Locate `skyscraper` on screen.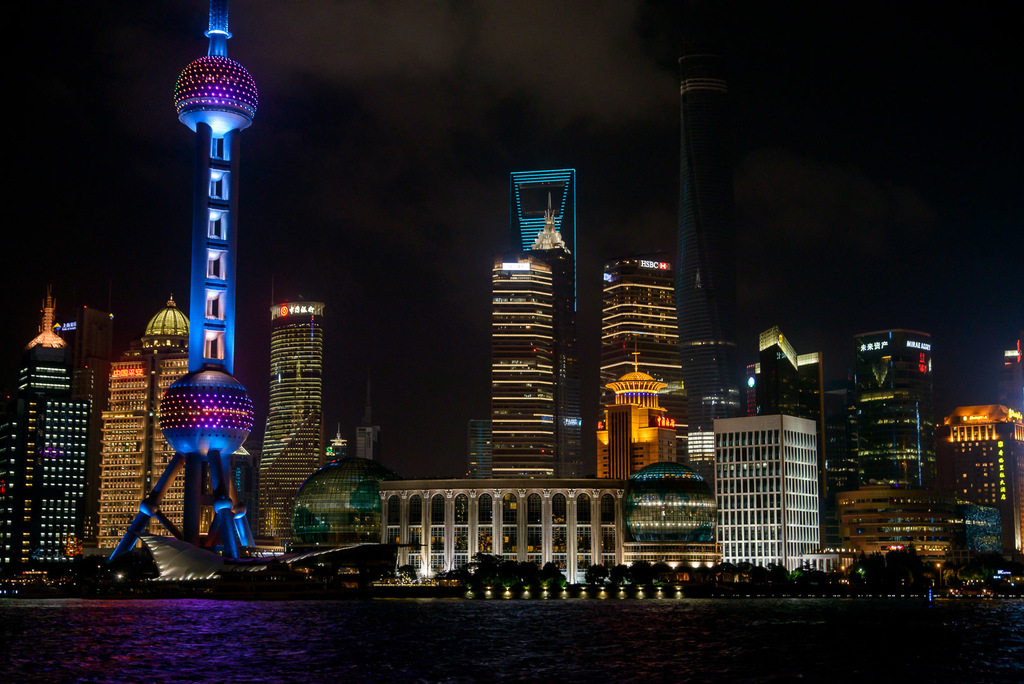
On screen at detection(94, 290, 215, 551).
